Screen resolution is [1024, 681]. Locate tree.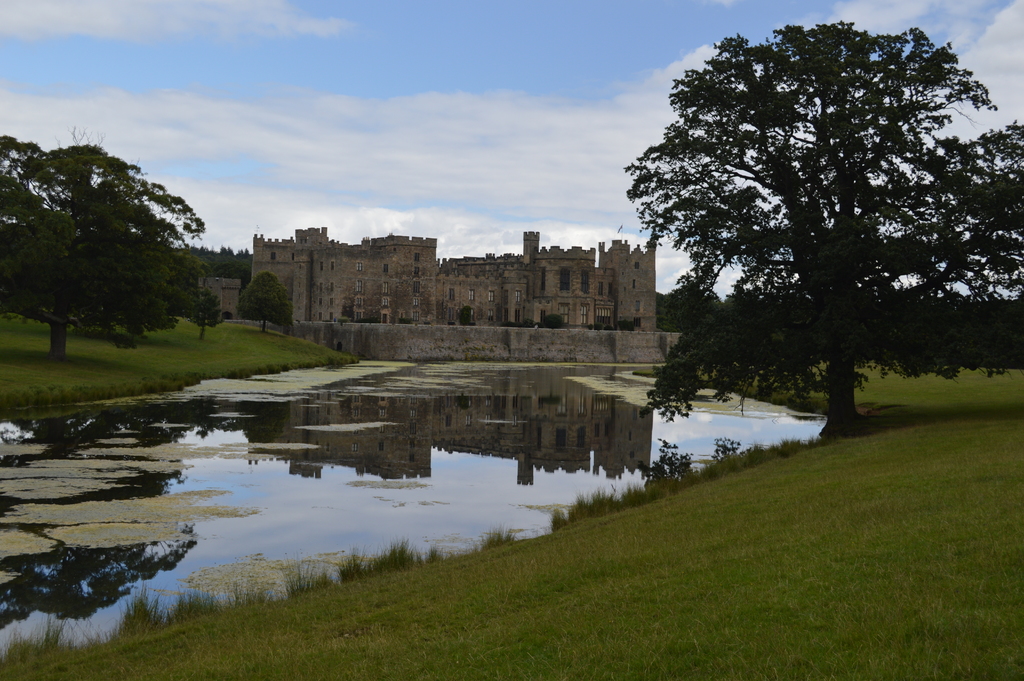
[x1=0, y1=134, x2=206, y2=352].
